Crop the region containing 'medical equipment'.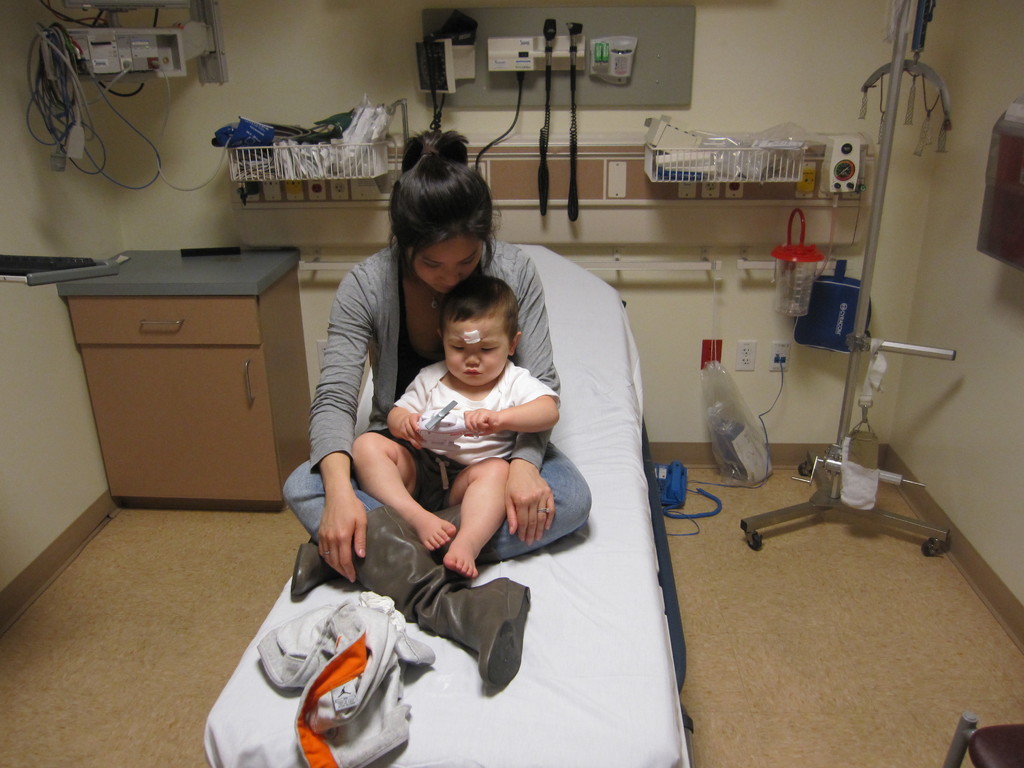
Crop region: [745, 0, 948, 552].
